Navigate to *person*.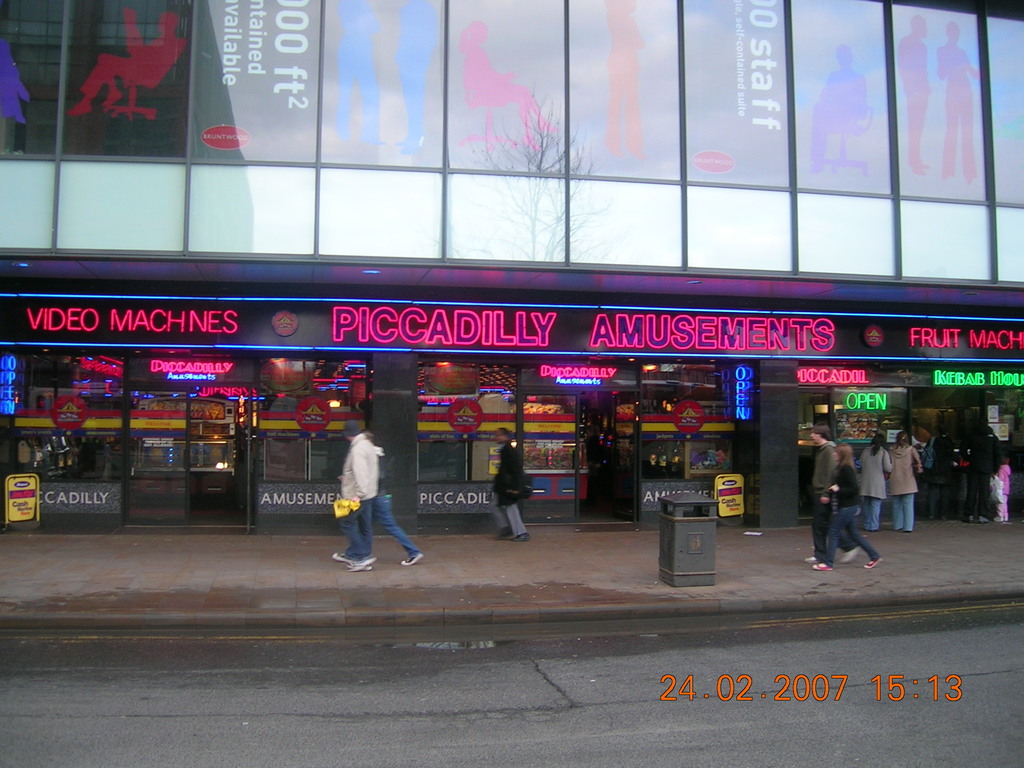
Navigation target: box(800, 424, 861, 561).
